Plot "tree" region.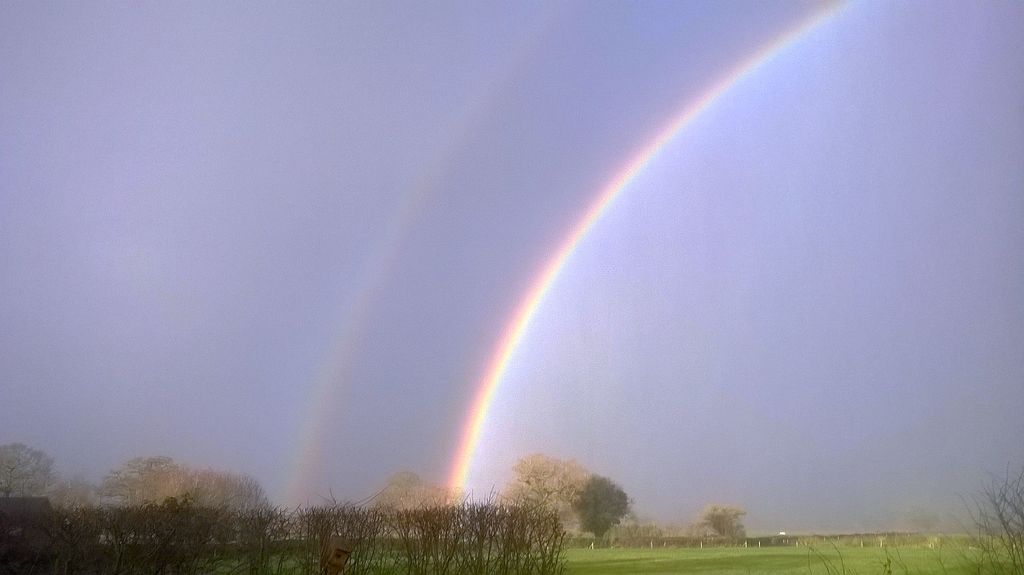
Plotted at 495 453 589 516.
